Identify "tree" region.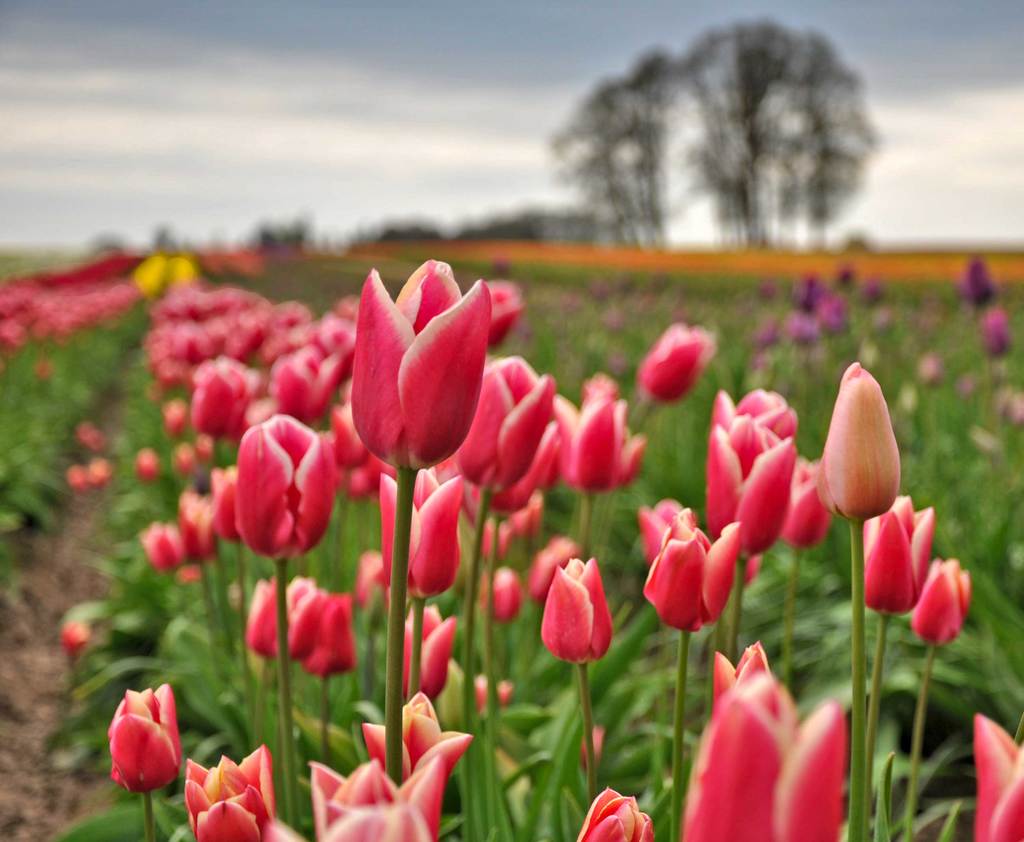
Region: 248:208:328:245.
